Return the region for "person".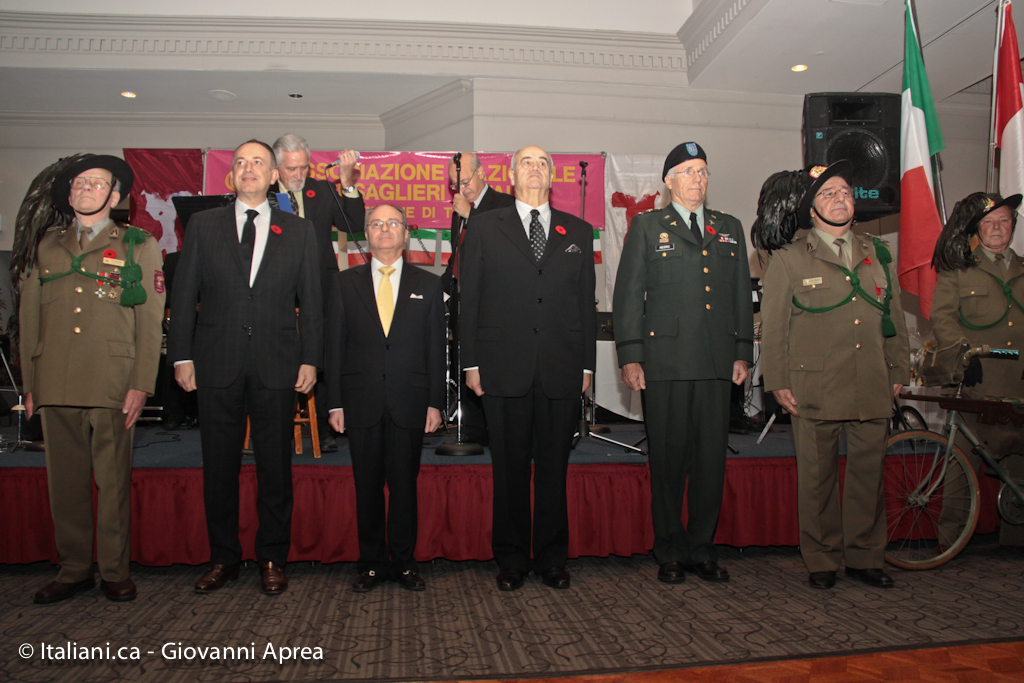
933 194 1023 546.
